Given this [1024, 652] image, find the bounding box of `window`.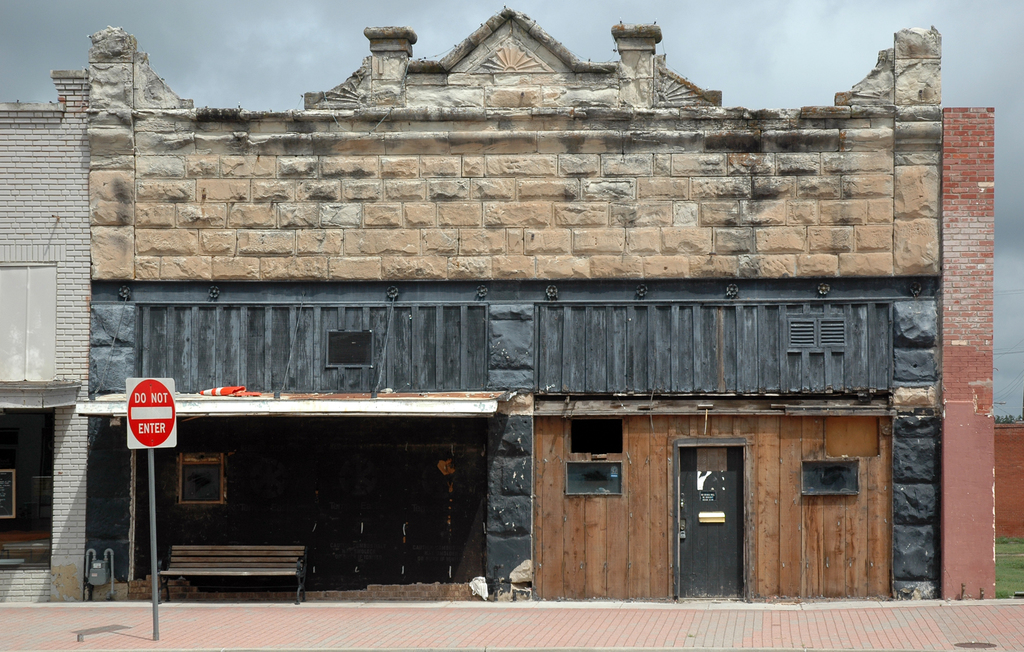
Rect(328, 329, 374, 366).
